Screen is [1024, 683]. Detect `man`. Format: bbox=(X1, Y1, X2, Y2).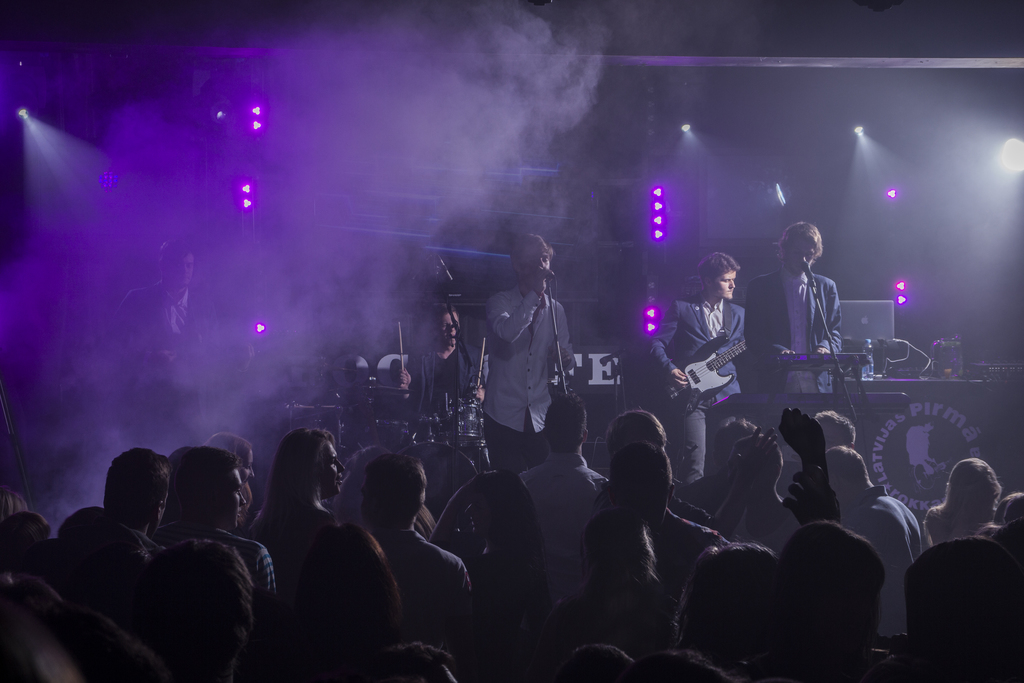
bbox=(483, 220, 580, 472).
